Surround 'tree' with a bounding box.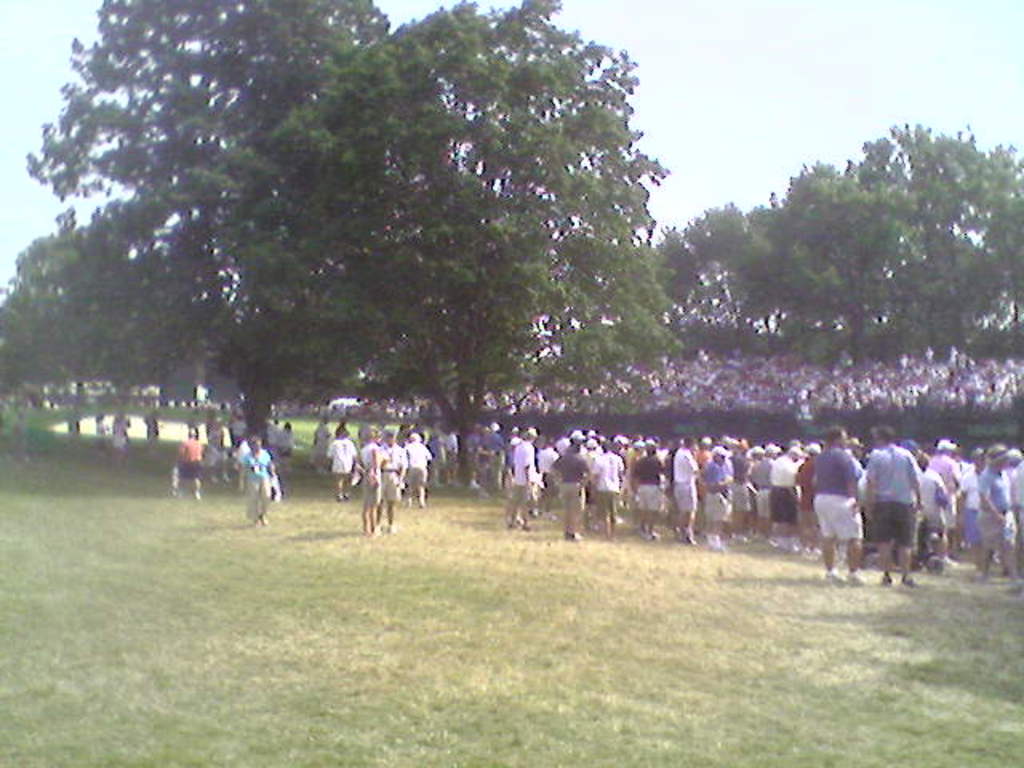
crop(0, 206, 66, 395).
